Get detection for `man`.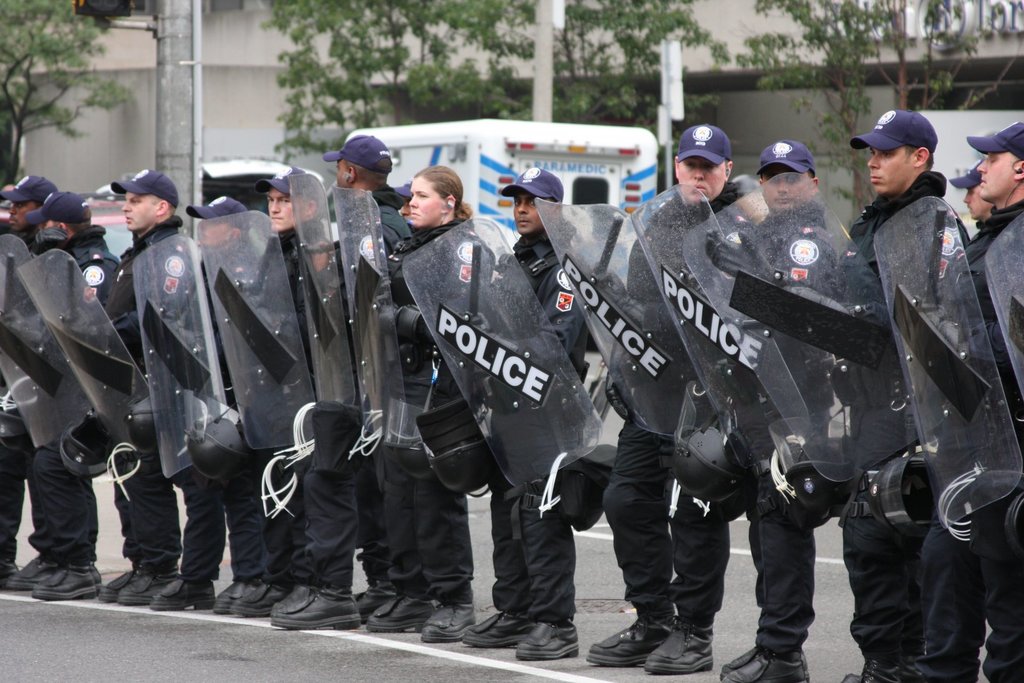
Detection: {"left": 0, "top": 174, "right": 68, "bottom": 614}.
